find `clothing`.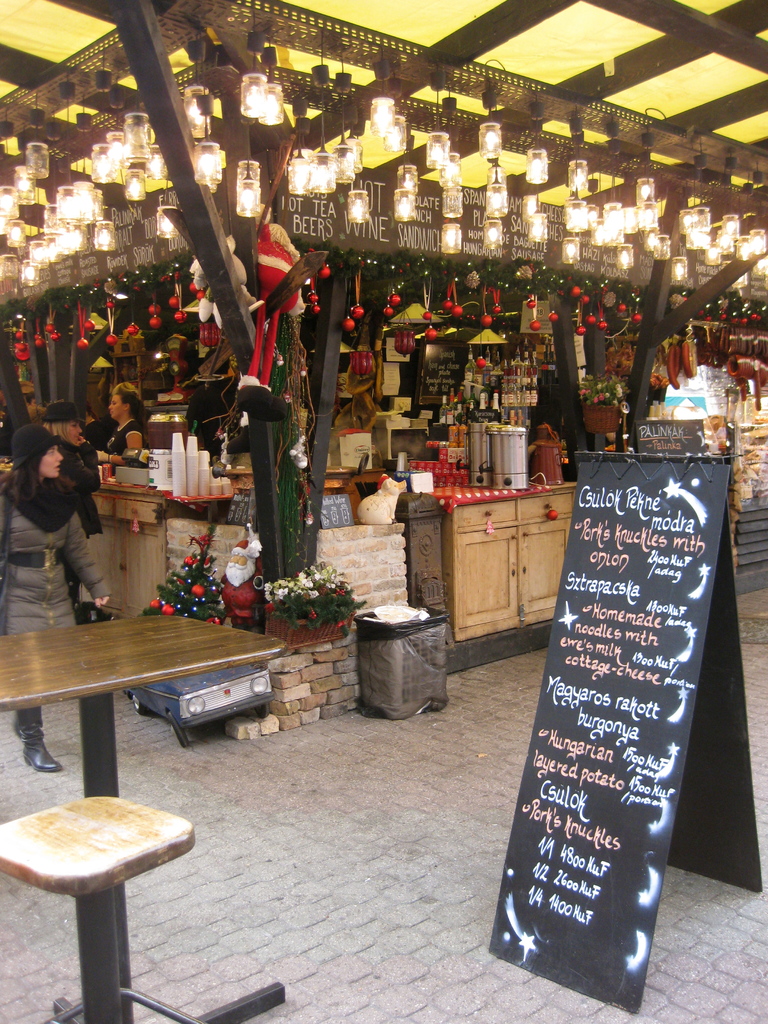
[52, 438, 105, 620].
